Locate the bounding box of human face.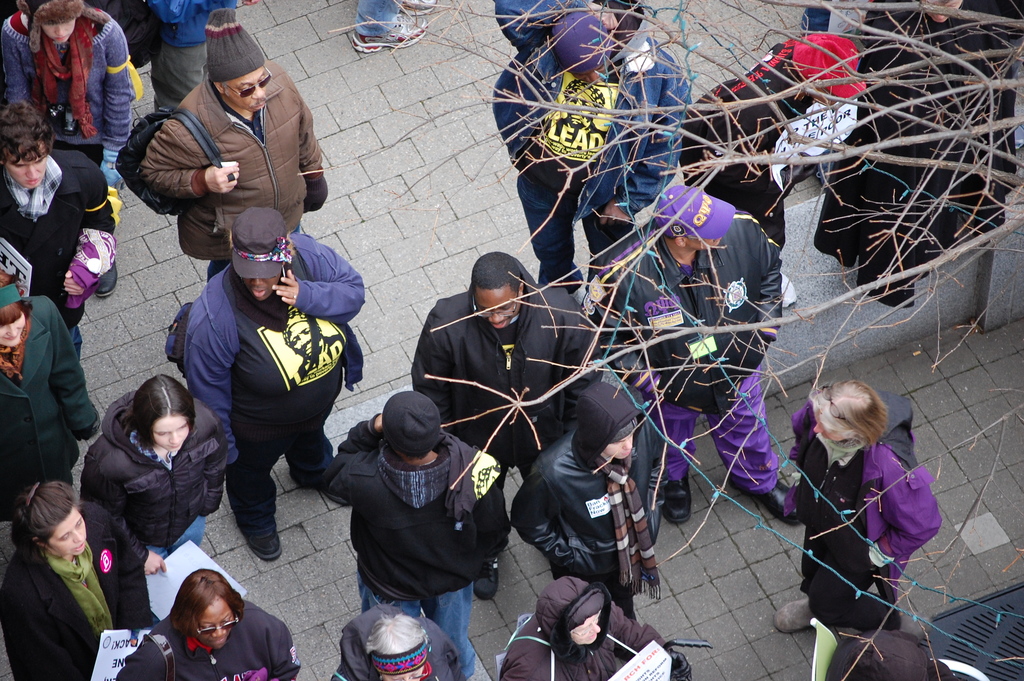
Bounding box: (x1=0, y1=318, x2=24, y2=345).
